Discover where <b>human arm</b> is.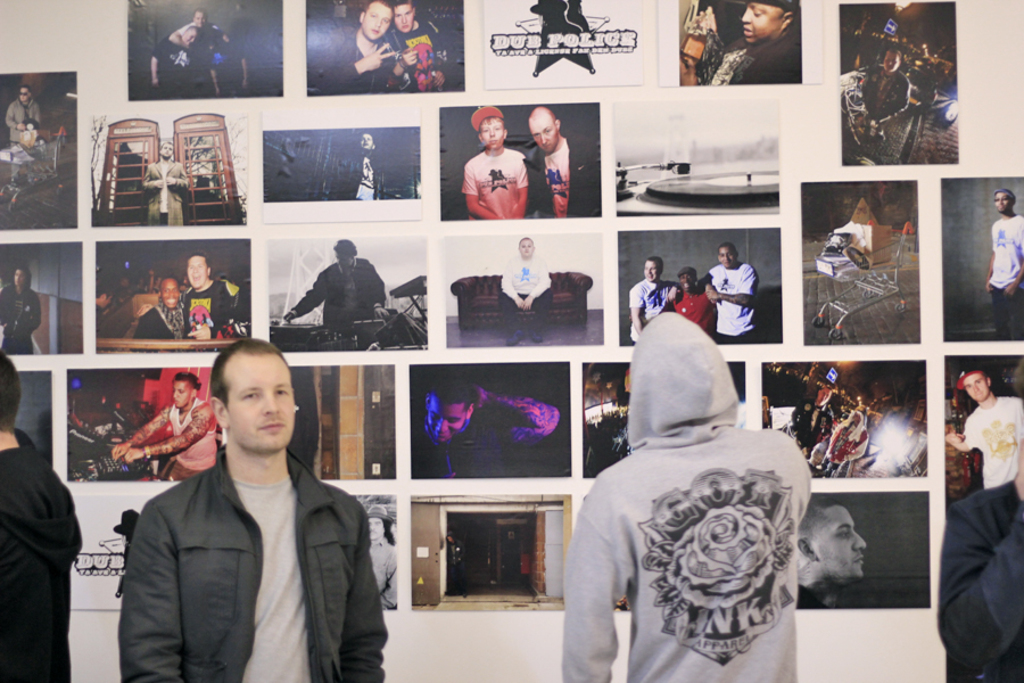
Discovered at 340/501/386/682.
